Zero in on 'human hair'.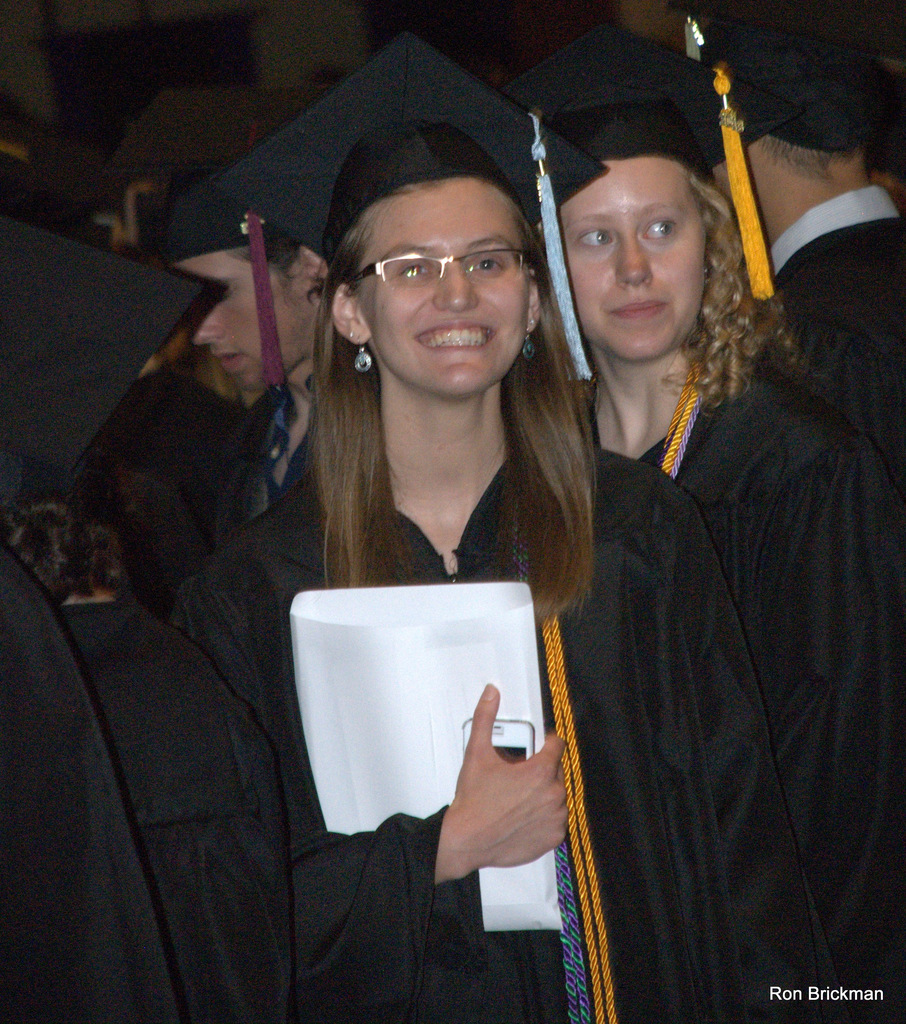
Zeroed in: [747, 135, 860, 180].
